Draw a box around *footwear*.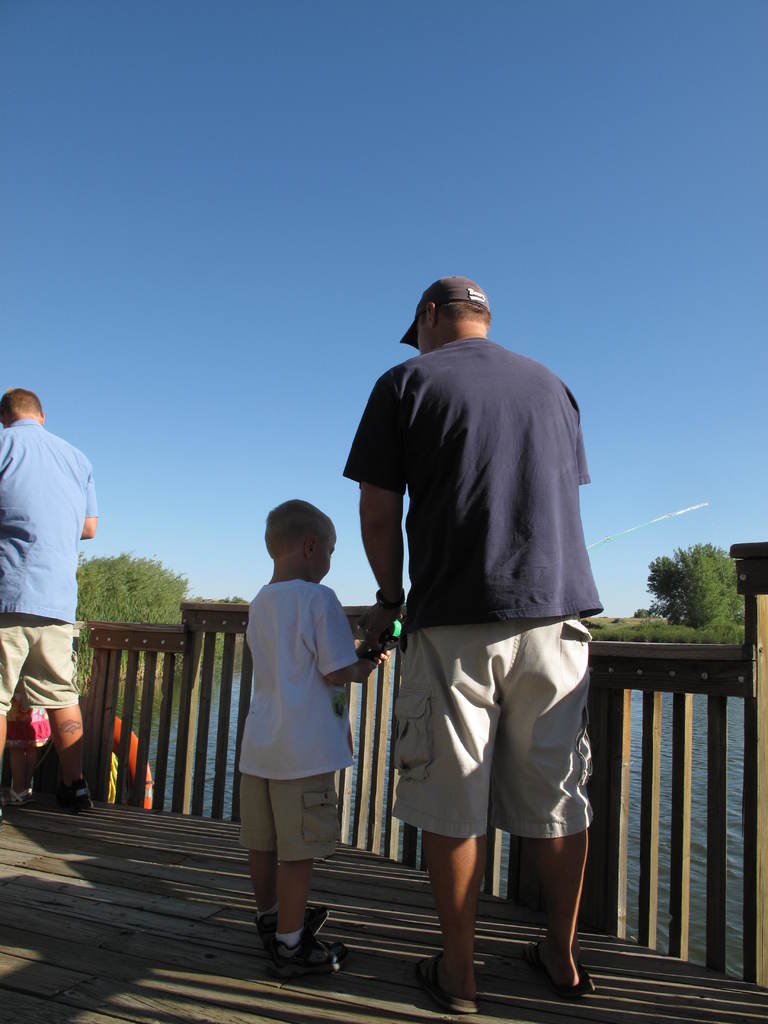
bbox(524, 939, 593, 1002).
